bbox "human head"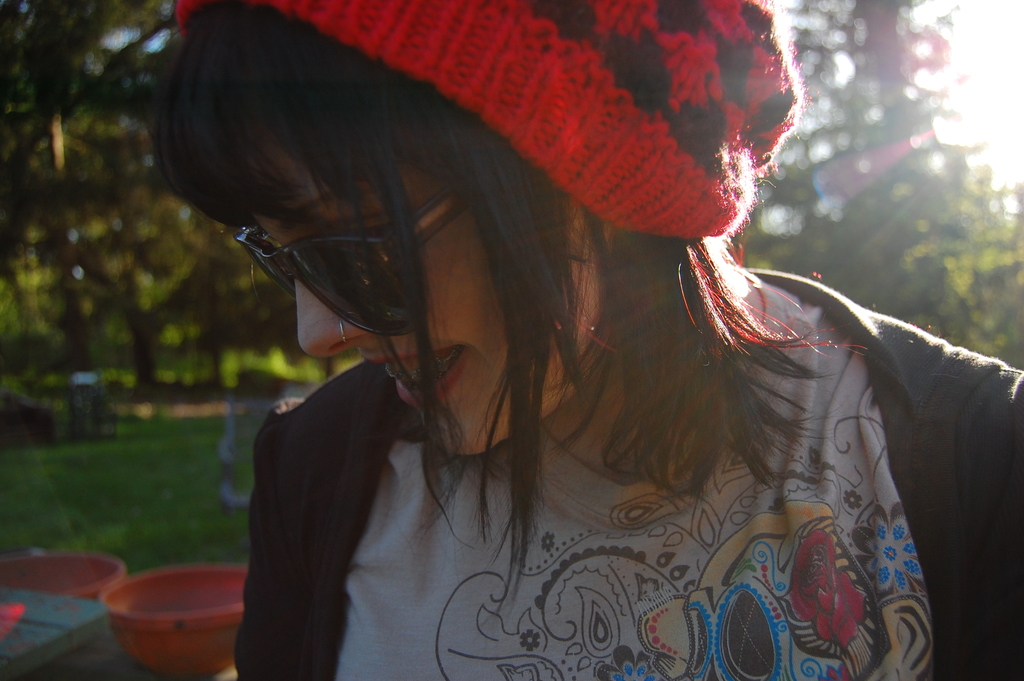
<region>162, 61, 611, 436</region>
